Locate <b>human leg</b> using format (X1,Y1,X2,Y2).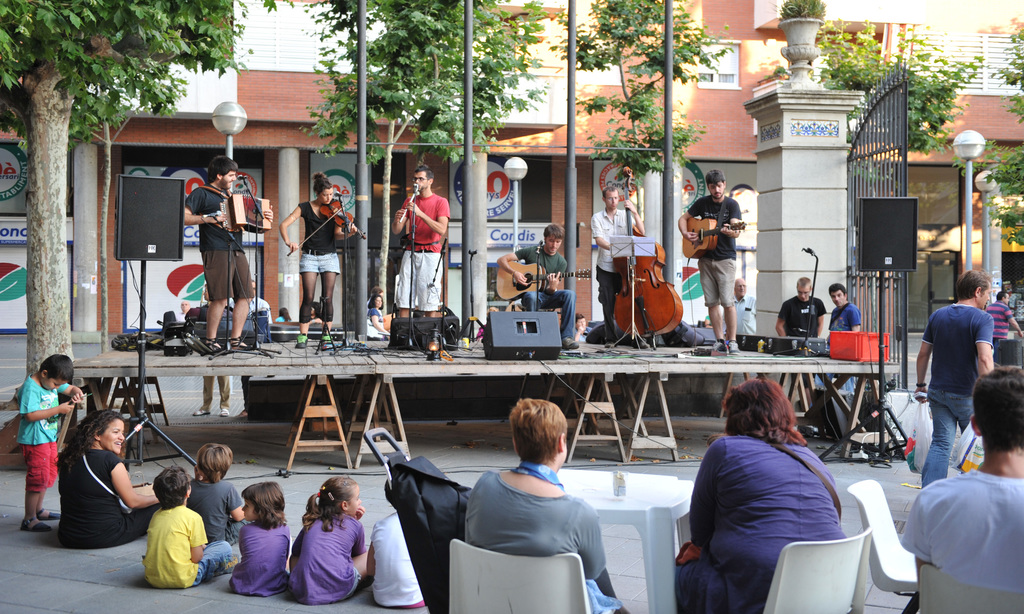
(223,252,260,342).
